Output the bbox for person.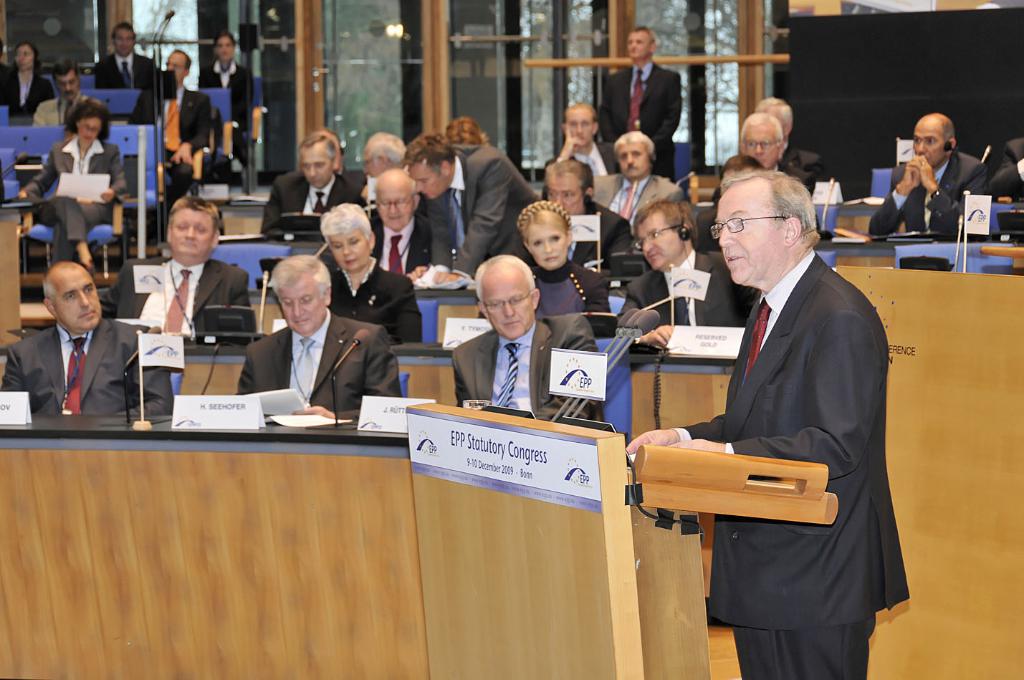
(747, 91, 840, 206).
